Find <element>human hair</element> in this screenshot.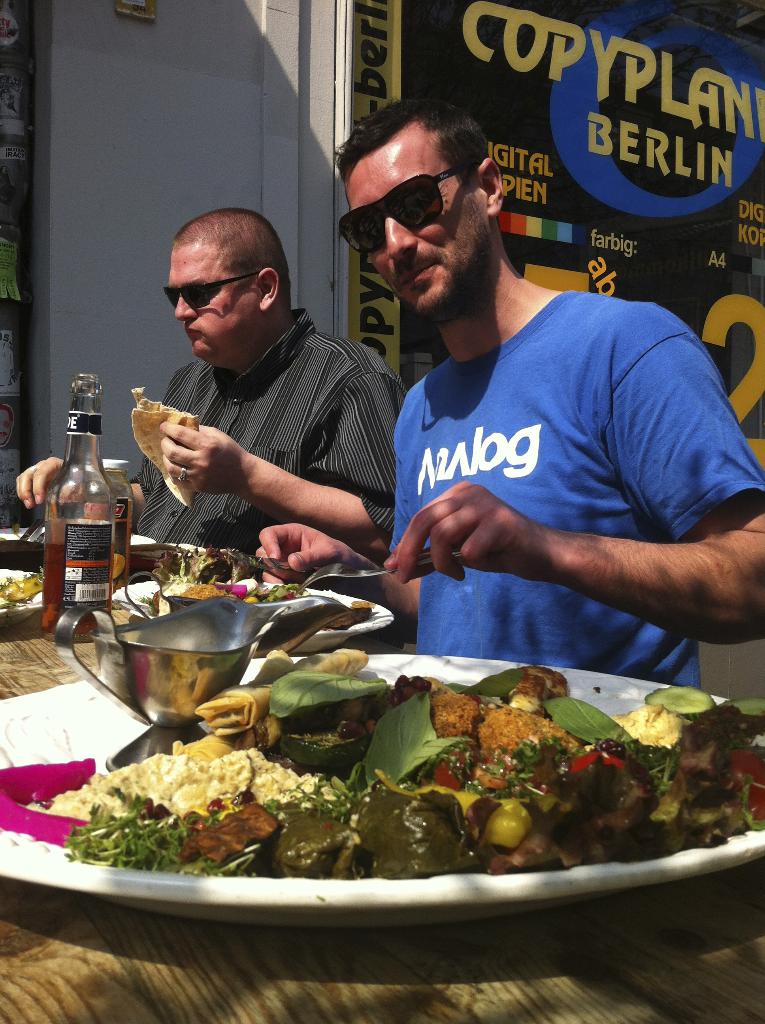
The bounding box for <element>human hair</element> is left=323, top=93, right=492, bottom=191.
